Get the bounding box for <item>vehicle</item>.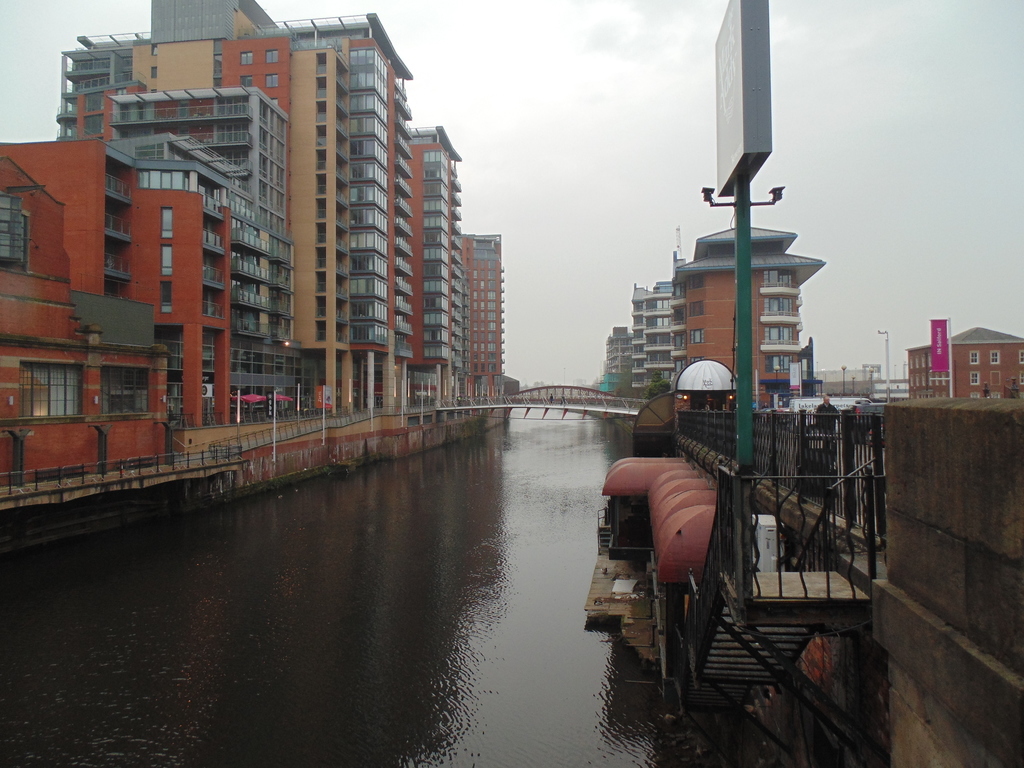
[845, 398, 888, 445].
